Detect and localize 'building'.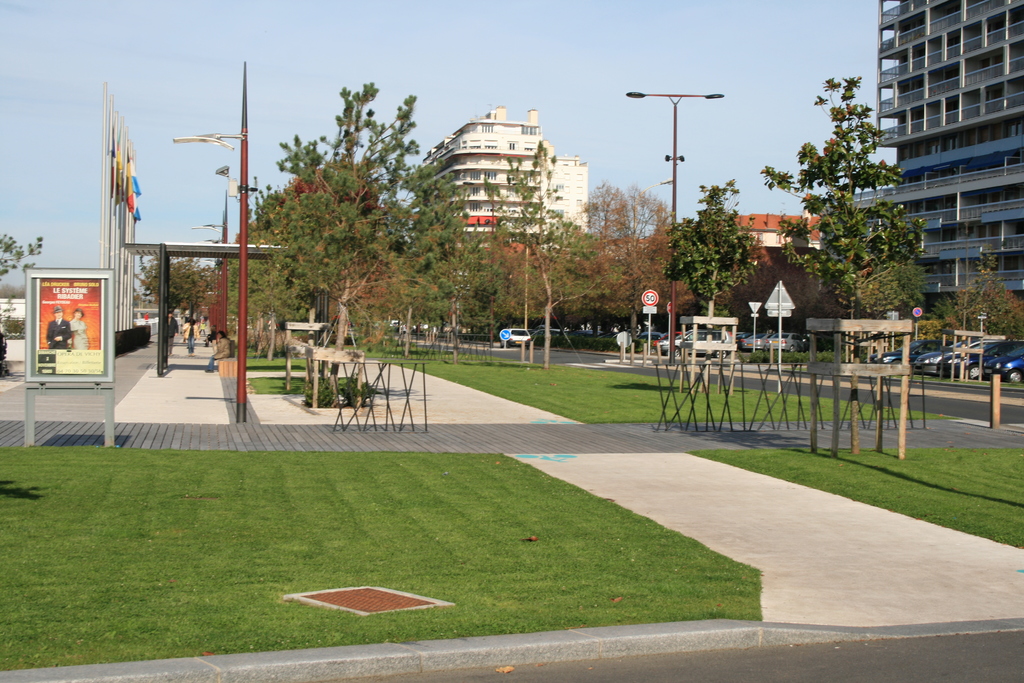
Localized at <box>404,109,596,289</box>.
